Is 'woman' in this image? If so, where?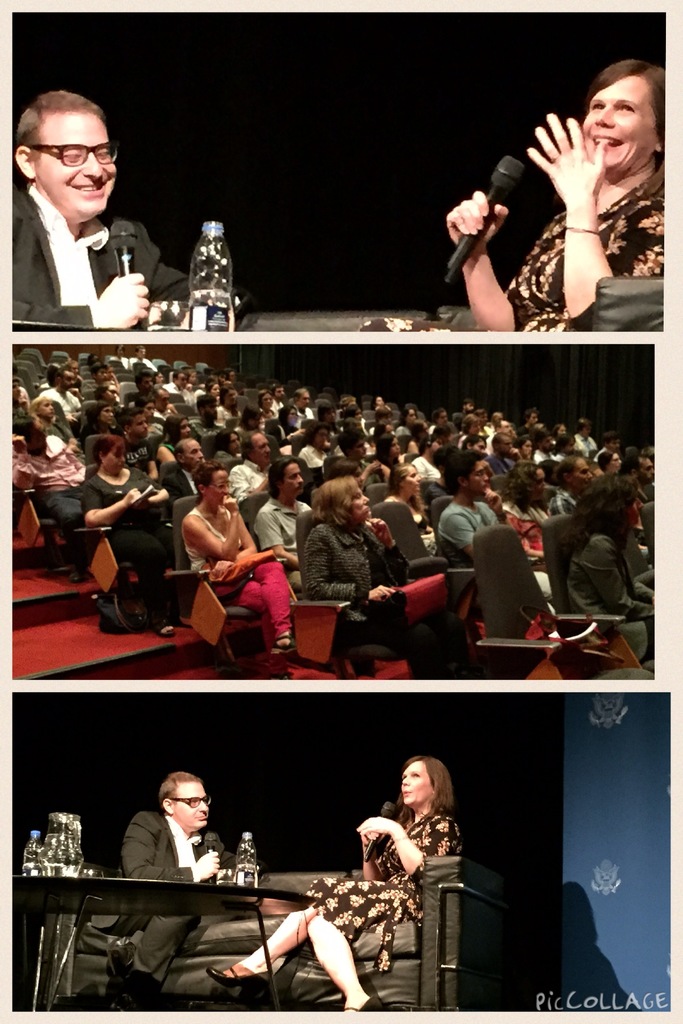
Yes, at detection(395, 408, 415, 435).
